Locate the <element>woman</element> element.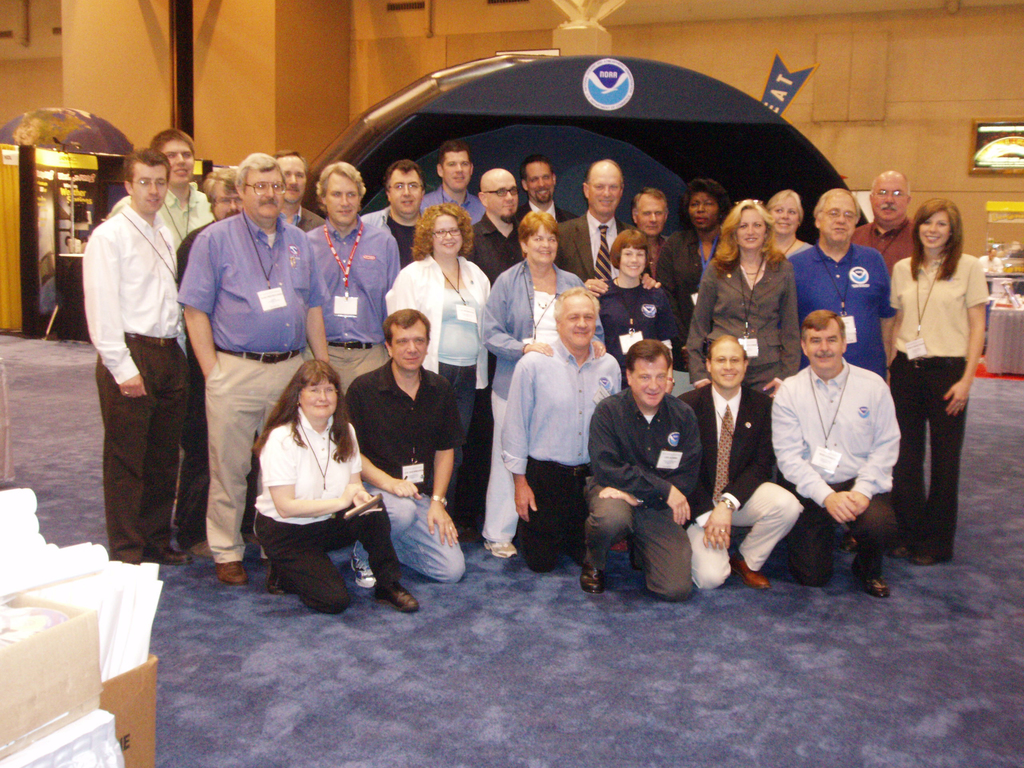
Element bbox: bbox=(381, 205, 499, 541).
